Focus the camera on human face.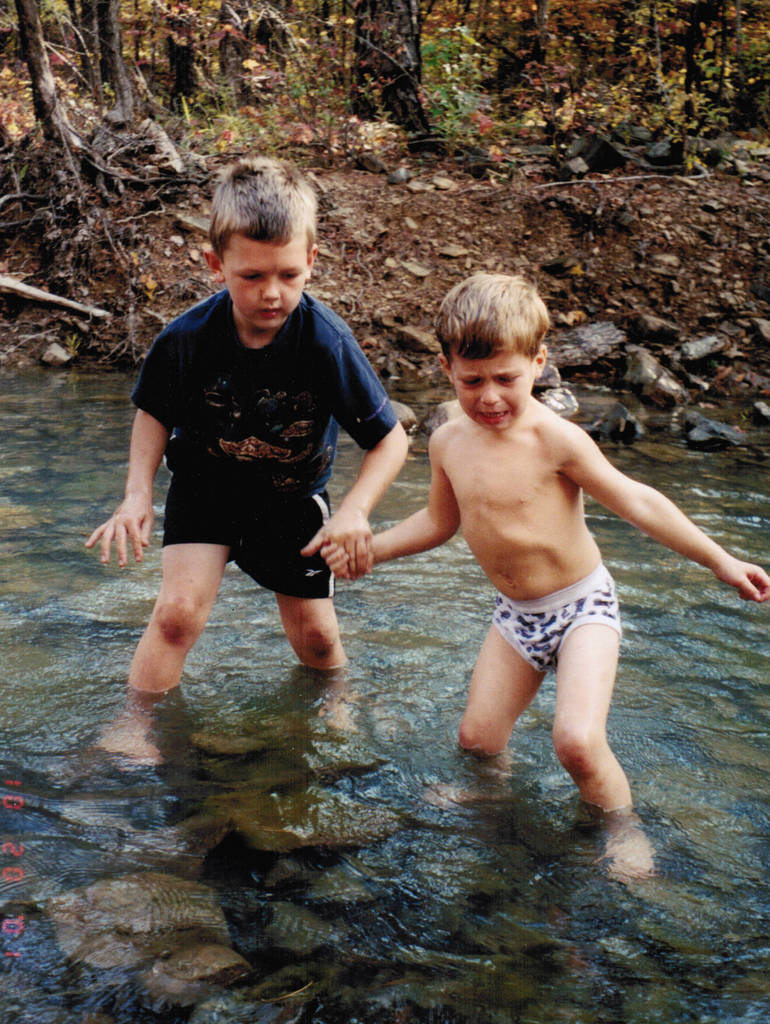
Focus region: [452, 349, 531, 433].
